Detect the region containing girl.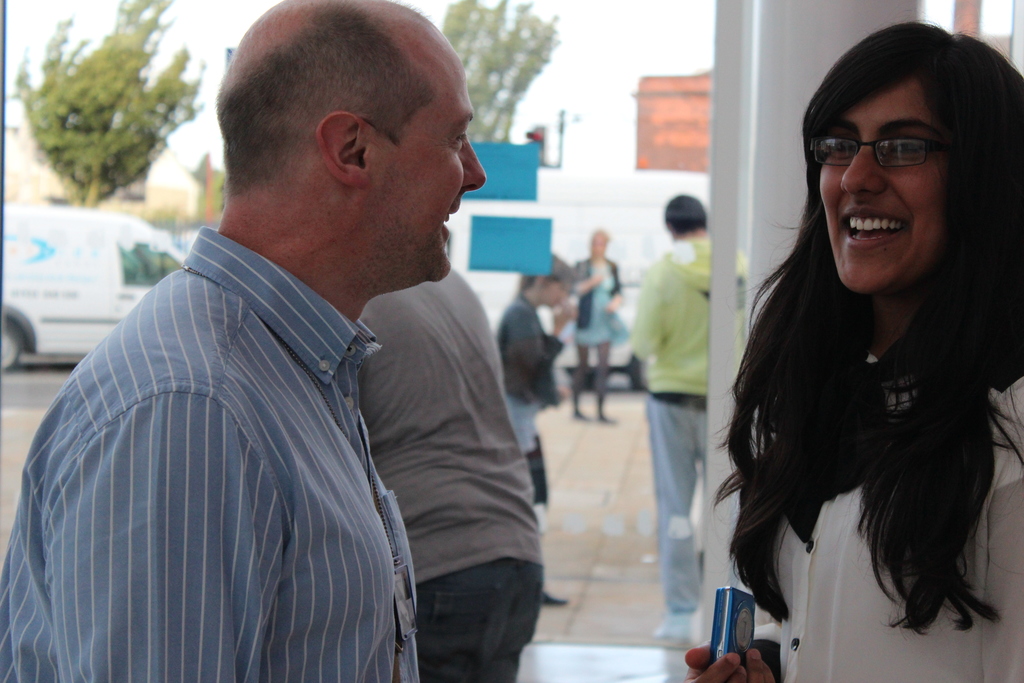
[left=689, top=20, right=1020, bottom=682].
